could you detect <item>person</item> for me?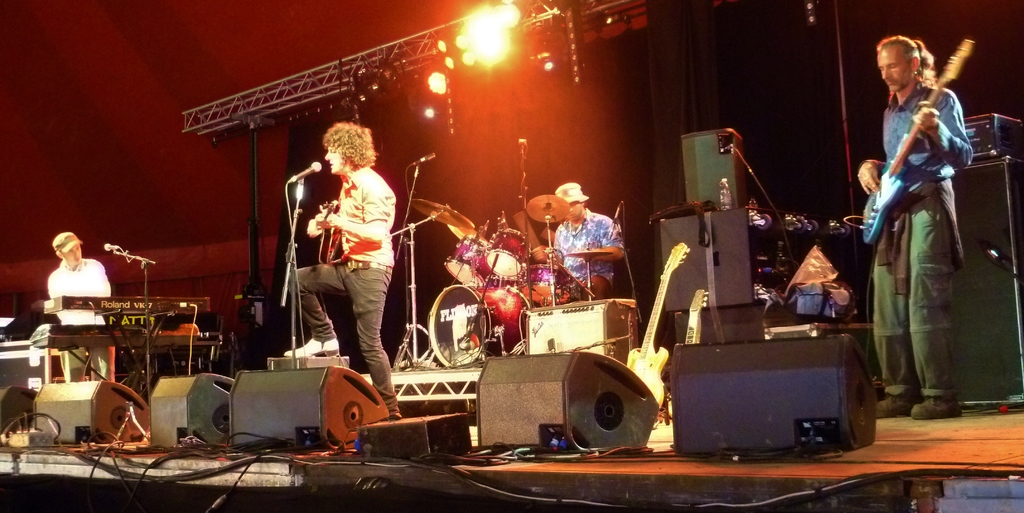
Detection result: [44, 226, 113, 384].
